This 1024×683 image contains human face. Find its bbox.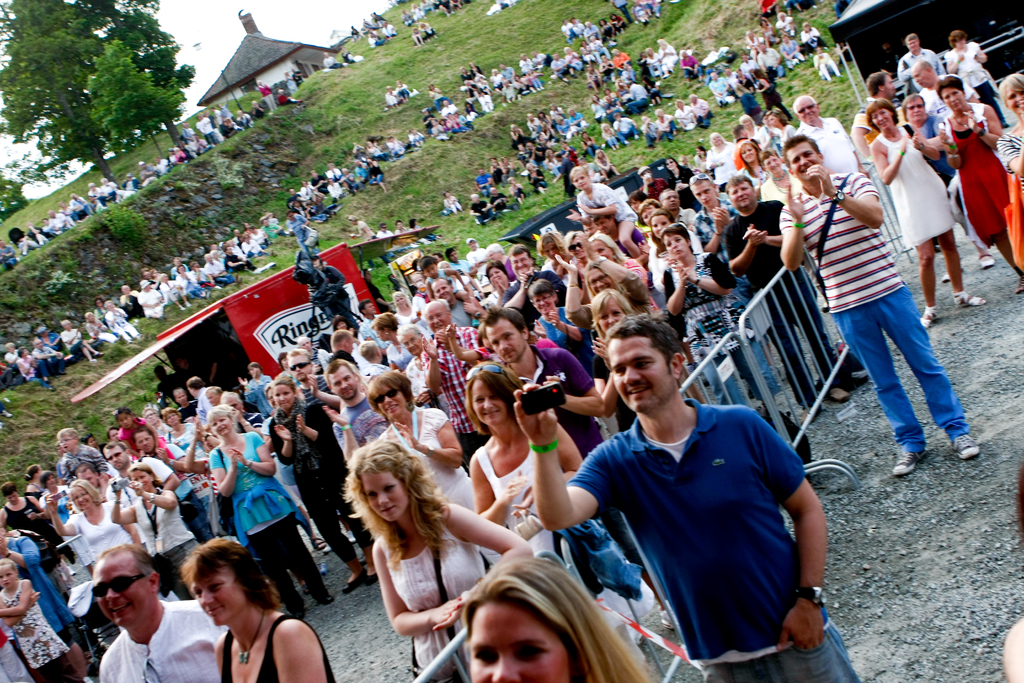
58:434:74:453.
